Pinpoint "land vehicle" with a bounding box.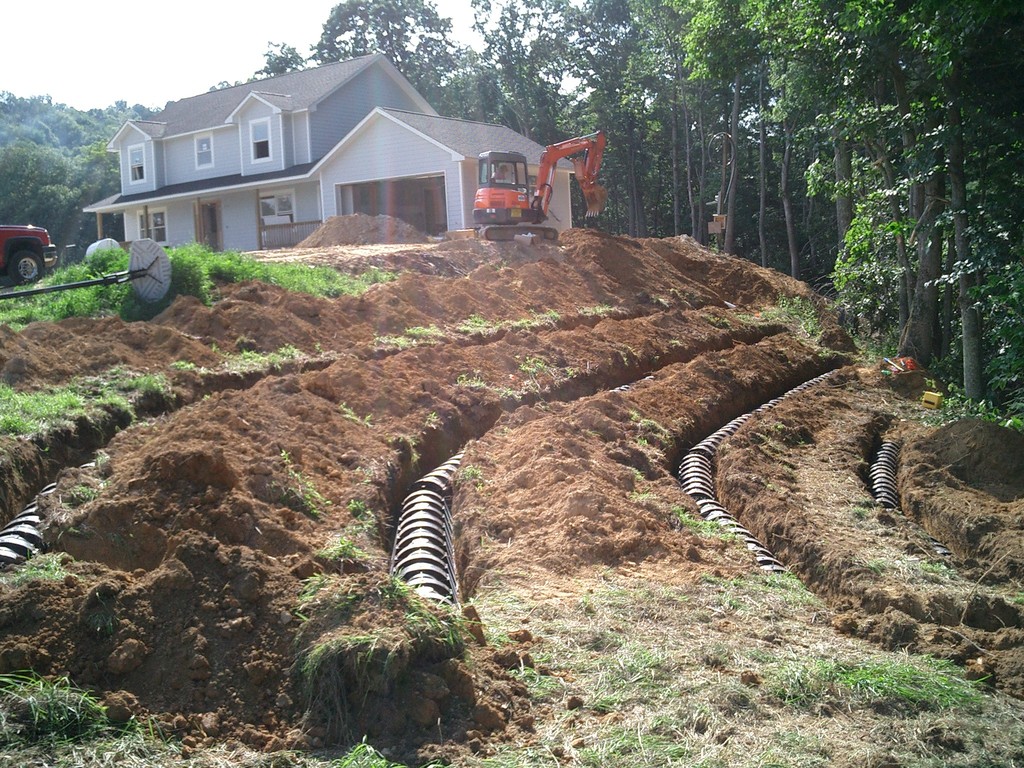
select_region(0, 213, 55, 287).
